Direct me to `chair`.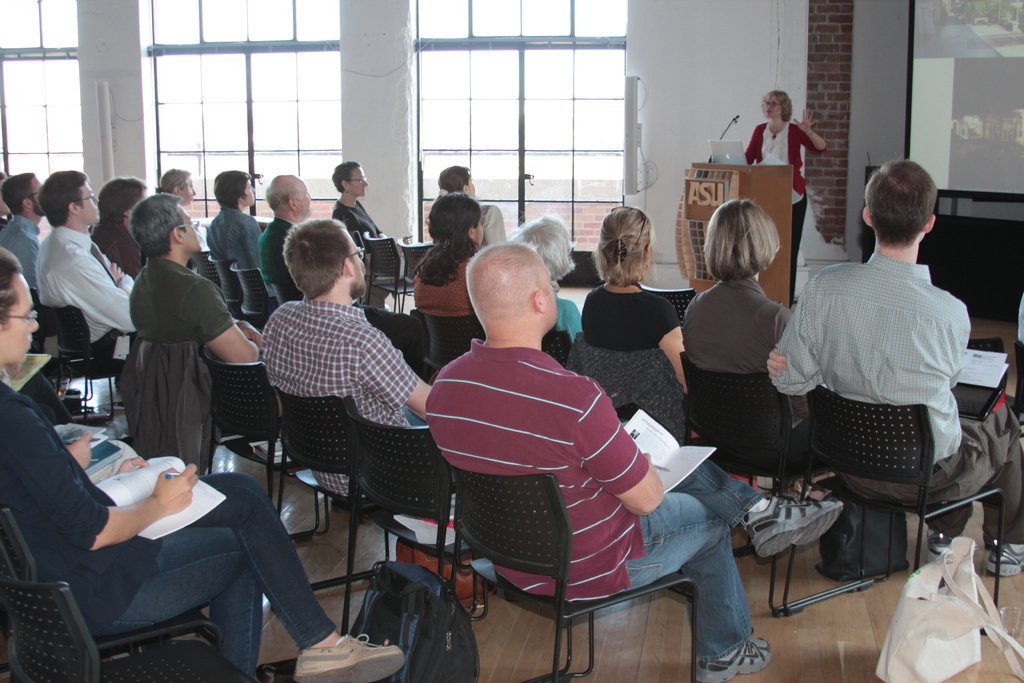
Direction: detection(26, 284, 59, 372).
